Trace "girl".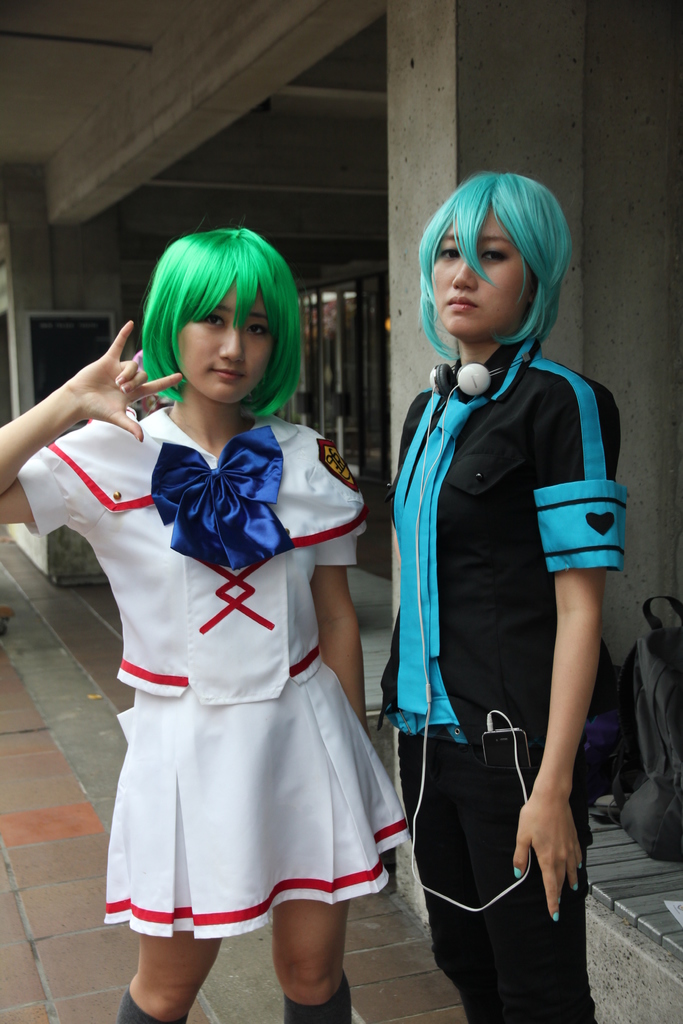
Traced to [370,169,625,1023].
